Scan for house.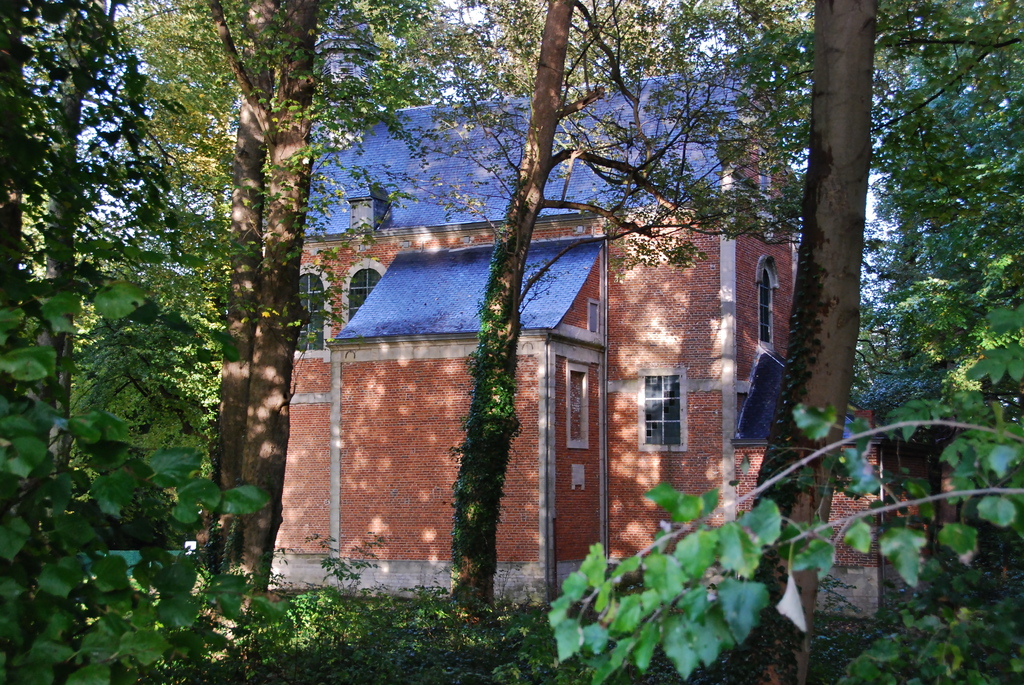
Scan result: Rect(268, 67, 925, 606).
